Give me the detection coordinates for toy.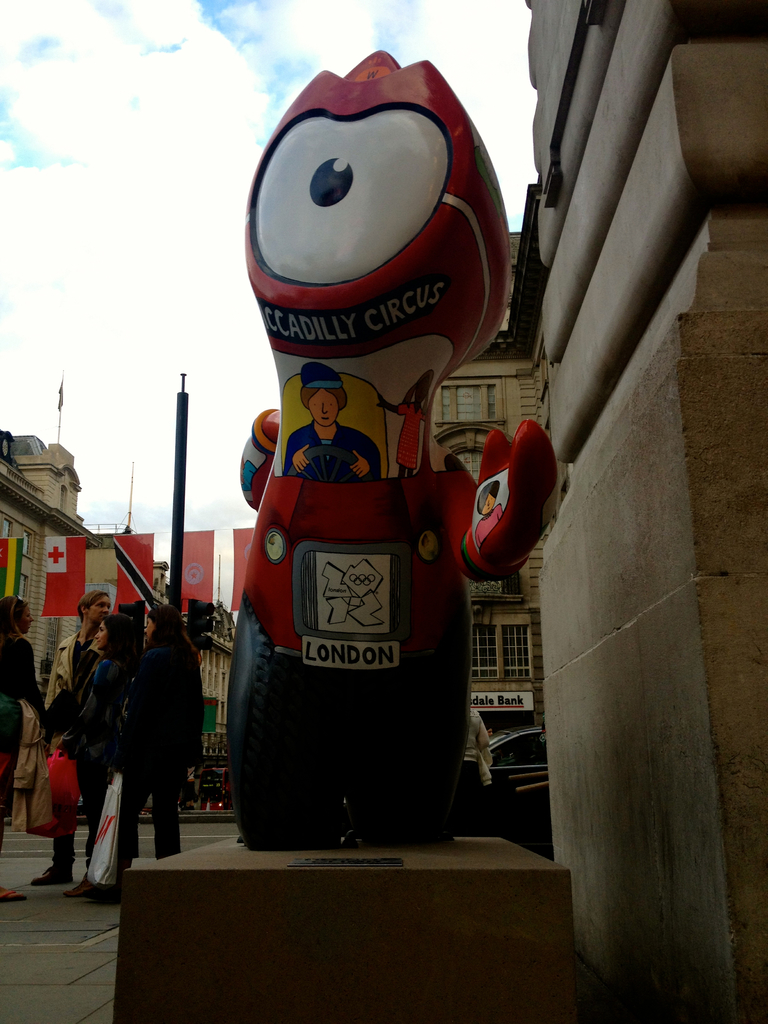
[left=204, top=50, right=550, bottom=870].
